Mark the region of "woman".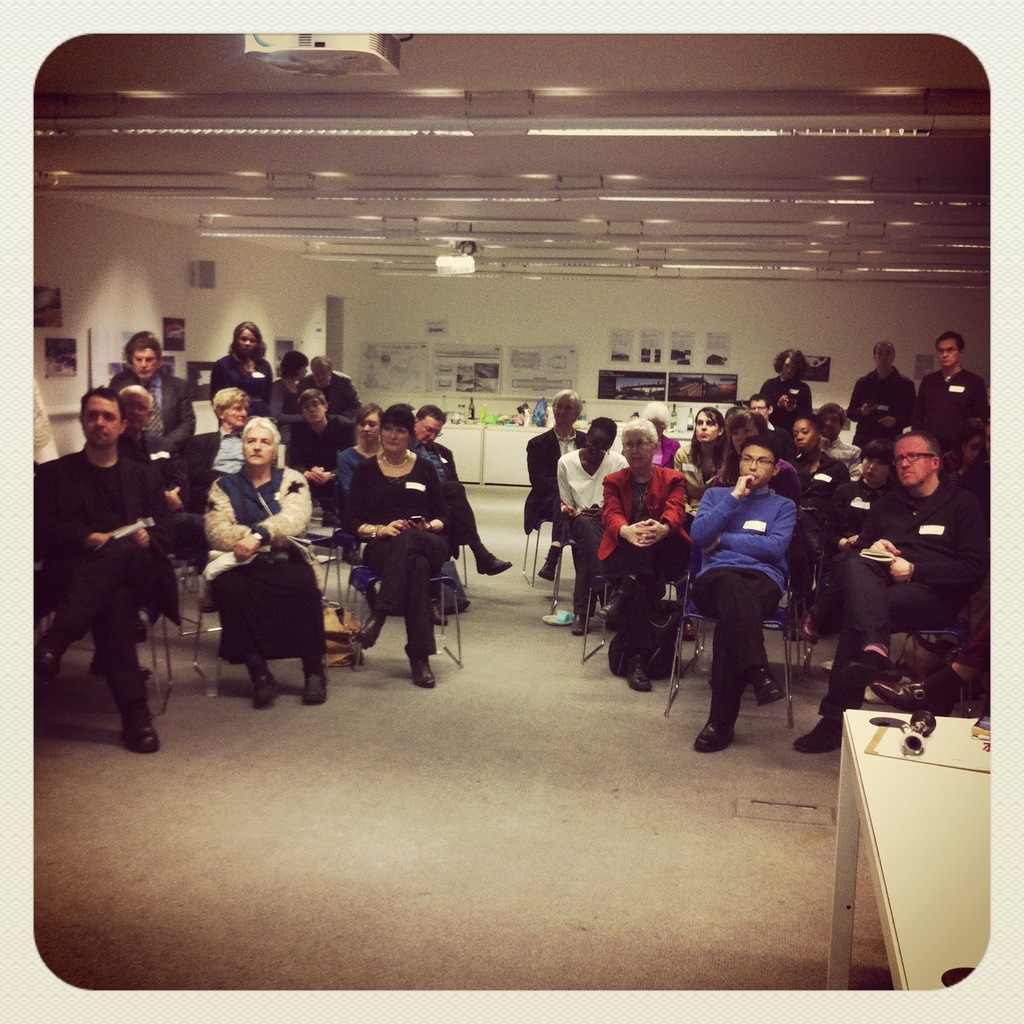
Region: 338/401/387/506.
